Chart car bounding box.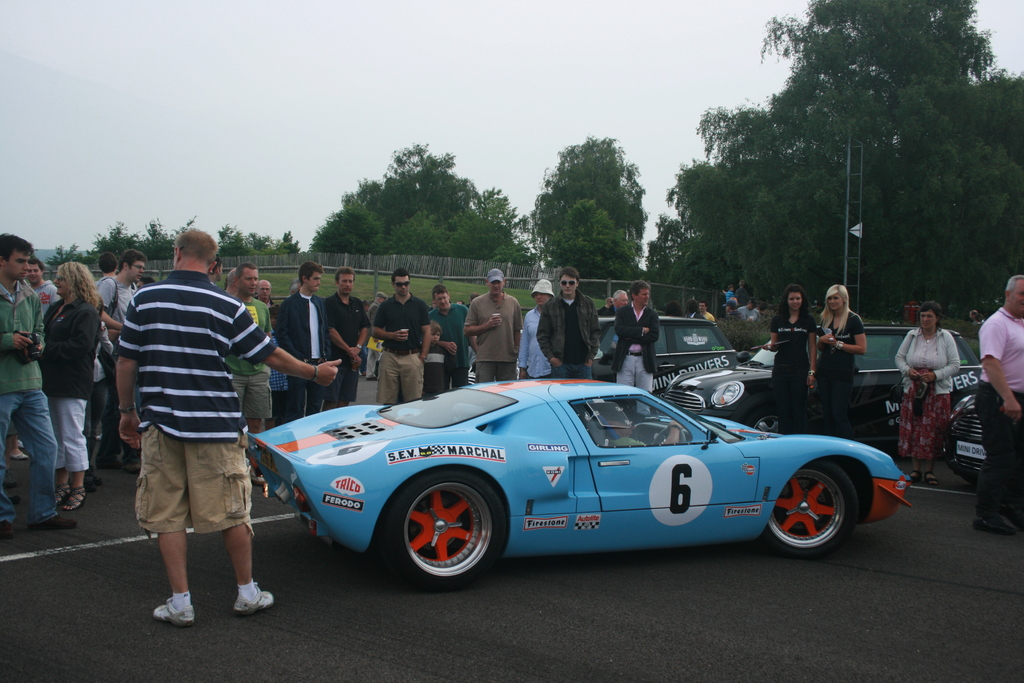
Charted: select_region(667, 325, 982, 454).
